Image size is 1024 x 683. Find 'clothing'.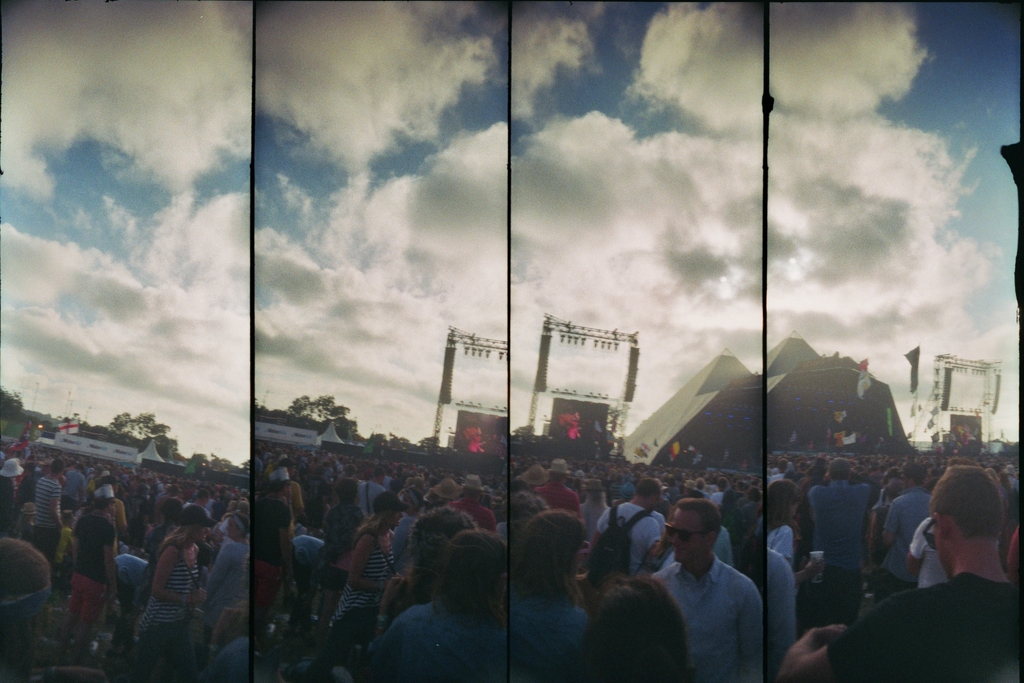
(326,507,364,555).
